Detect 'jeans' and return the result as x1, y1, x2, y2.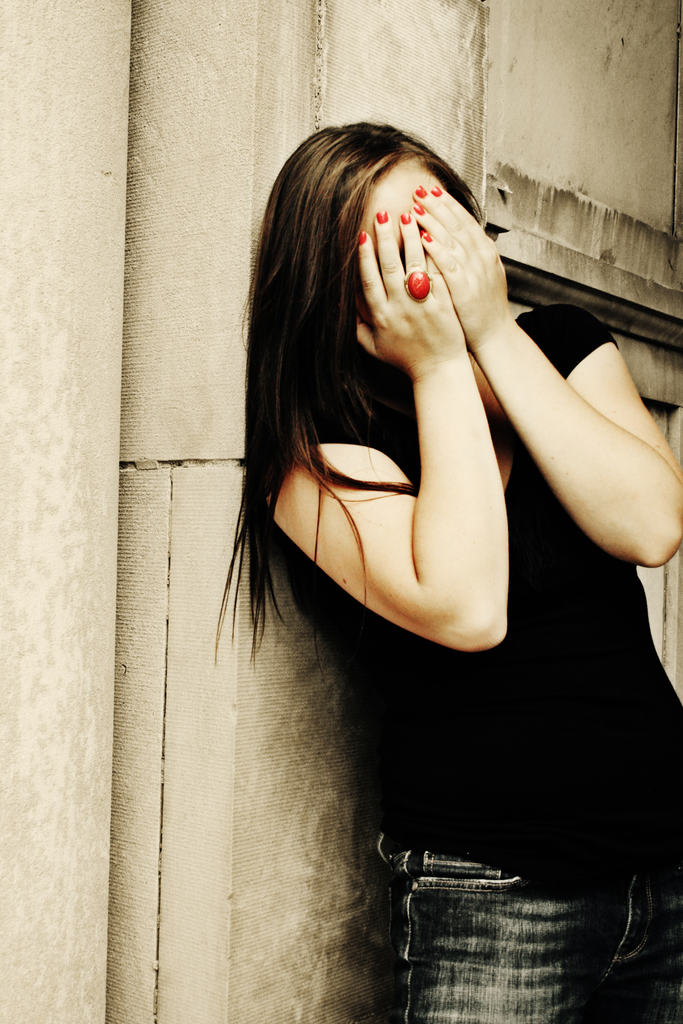
398, 845, 682, 1023.
